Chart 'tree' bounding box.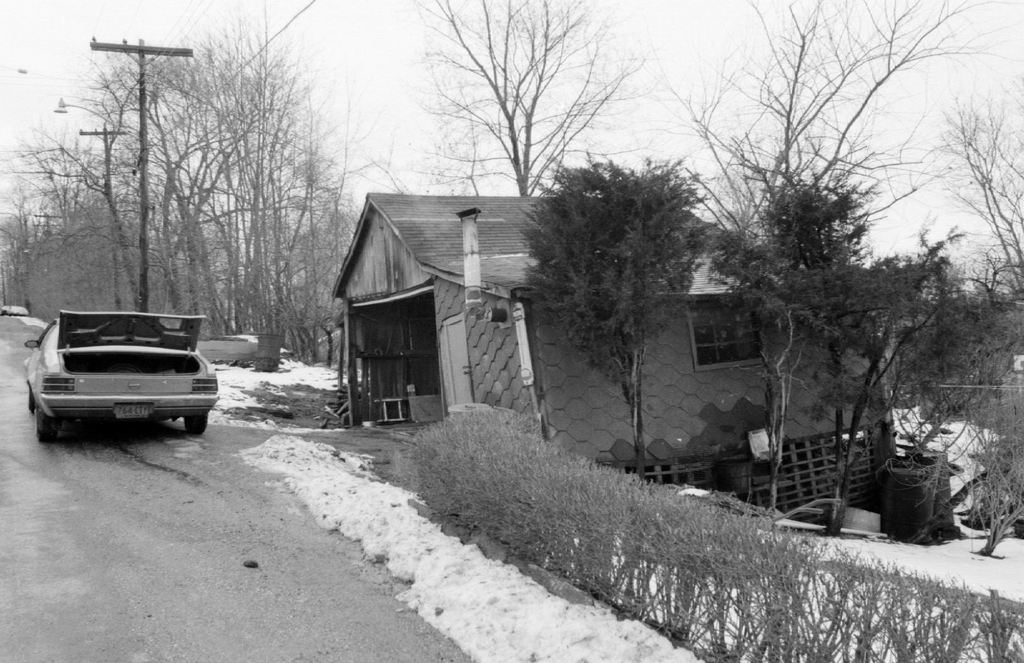
Charted: {"x1": 104, "y1": 33, "x2": 334, "y2": 362}.
